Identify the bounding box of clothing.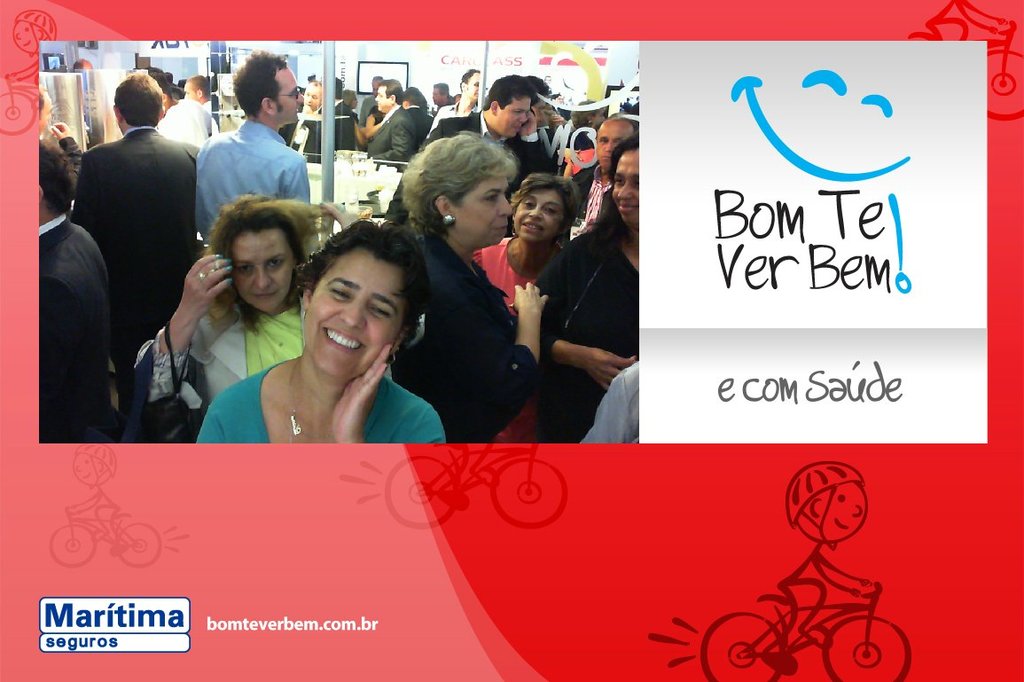
crop(328, 100, 356, 153).
